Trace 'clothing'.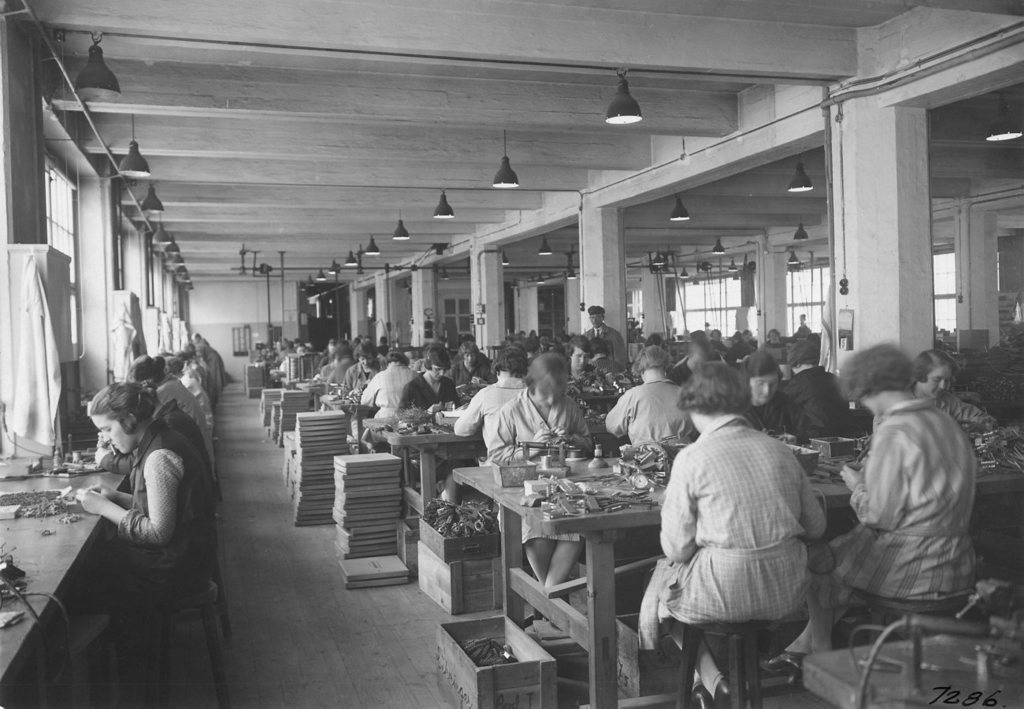
Traced to (360, 365, 414, 410).
